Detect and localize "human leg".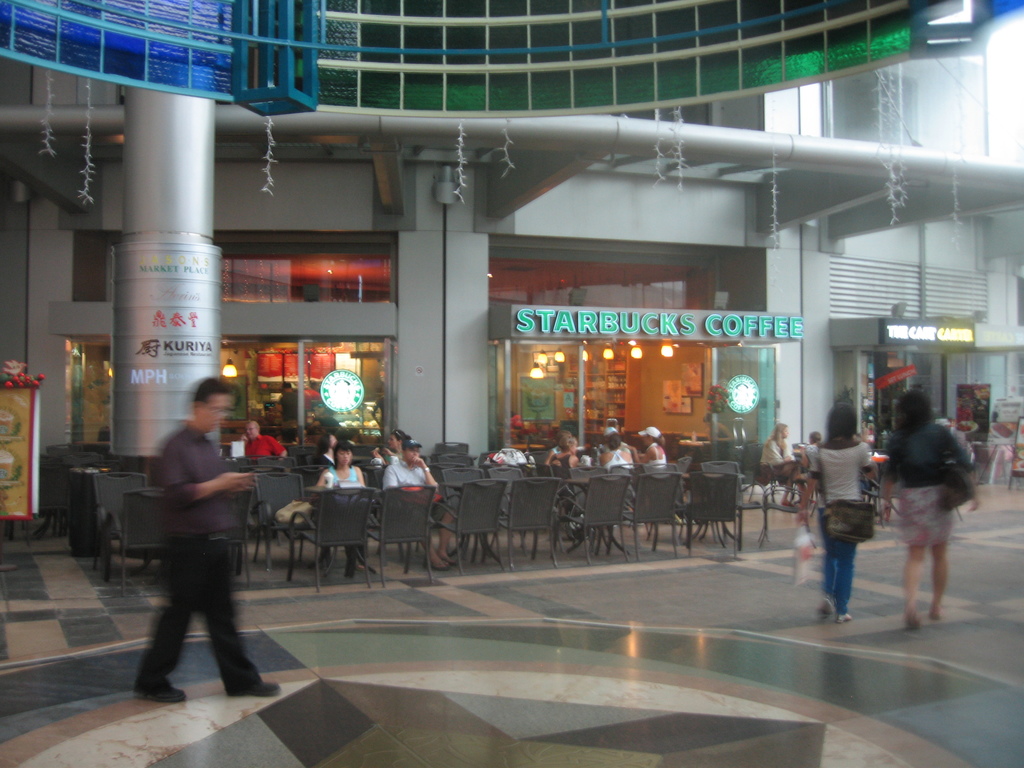
Localized at l=185, t=545, r=284, b=706.
